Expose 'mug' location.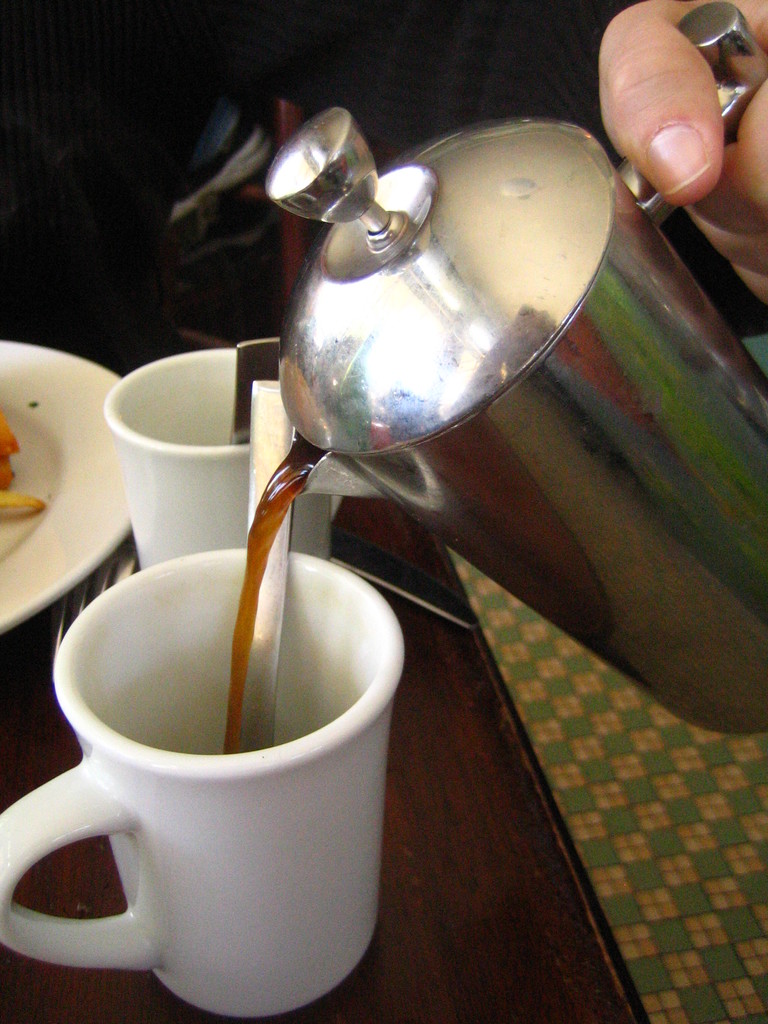
Exposed at bbox=[99, 346, 348, 572].
